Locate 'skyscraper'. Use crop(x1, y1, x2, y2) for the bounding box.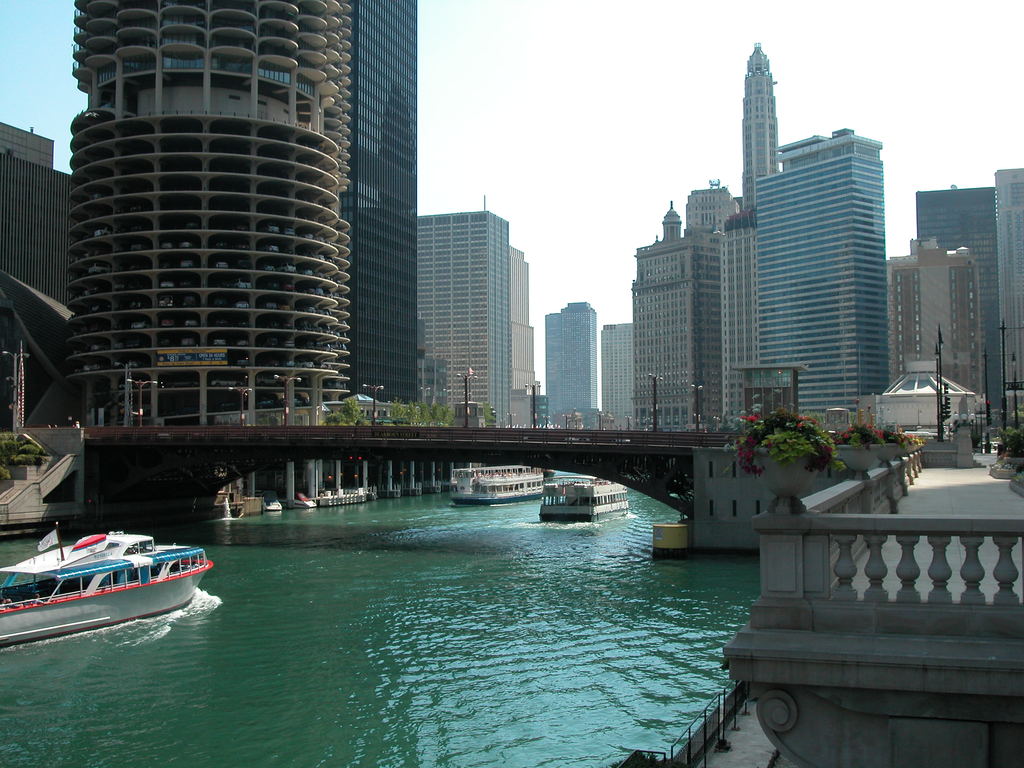
crop(604, 324, 636, 425).
